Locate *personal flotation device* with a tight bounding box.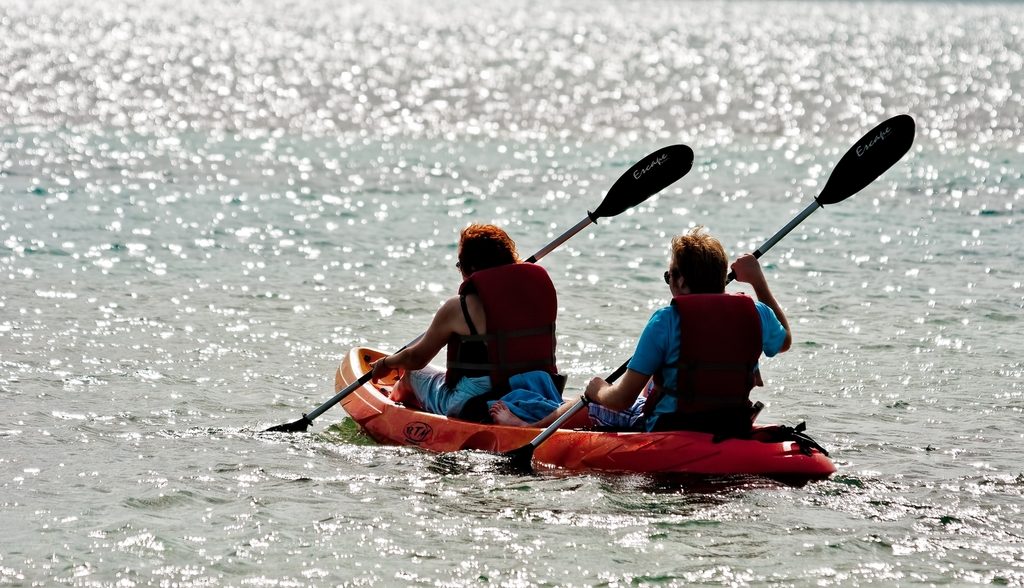
box(662, 287, 755, 430).
